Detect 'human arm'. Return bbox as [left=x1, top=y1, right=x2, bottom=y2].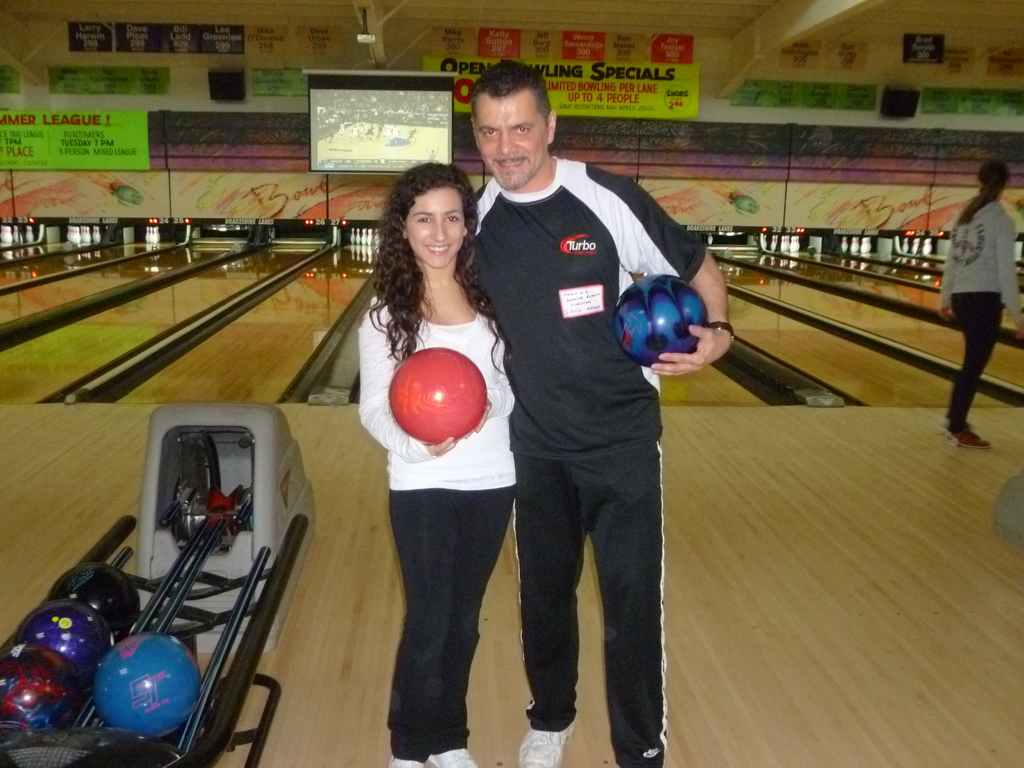
[left=611, top=175, right=733, bottom=369].
